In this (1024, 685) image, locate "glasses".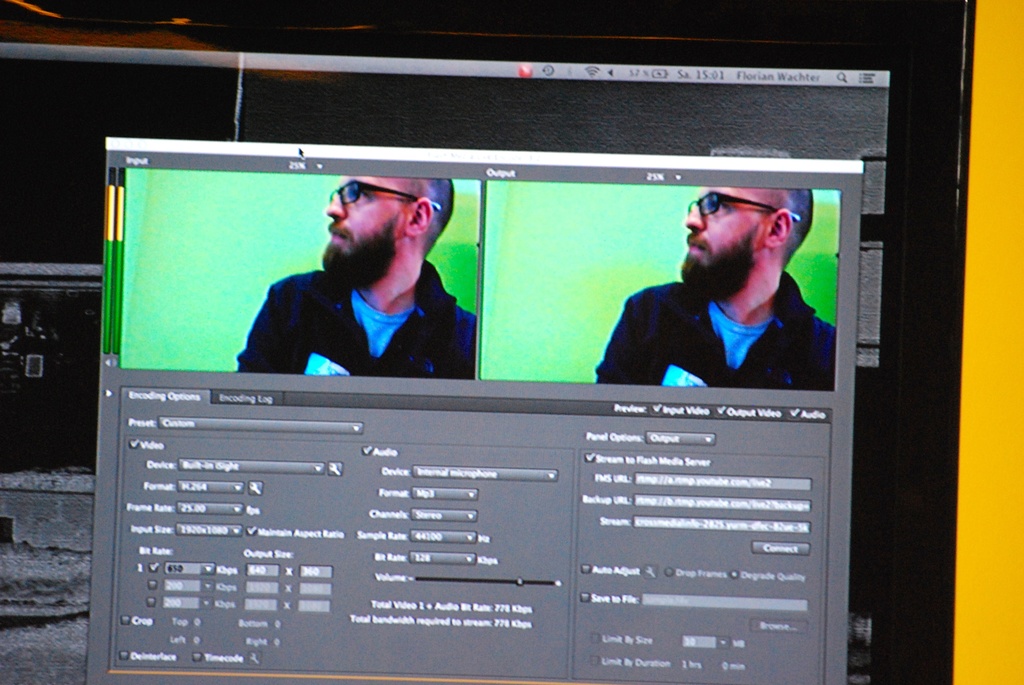
Bounding box: [left=689, top=189, right=800, bottom=220].
